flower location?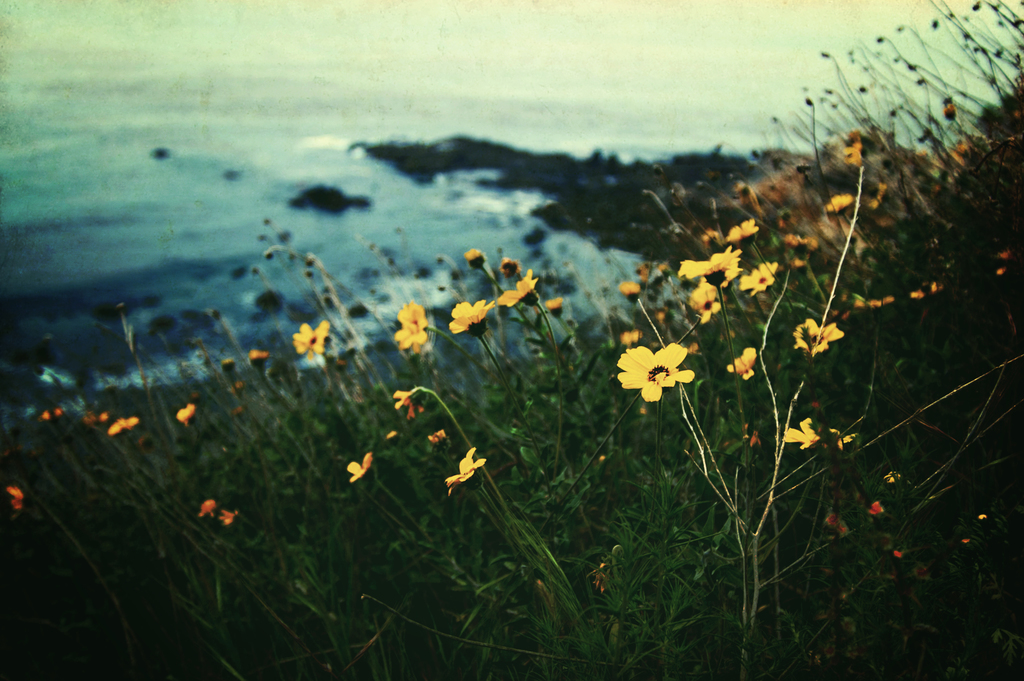
bbox(200, 498, 212, 511)
